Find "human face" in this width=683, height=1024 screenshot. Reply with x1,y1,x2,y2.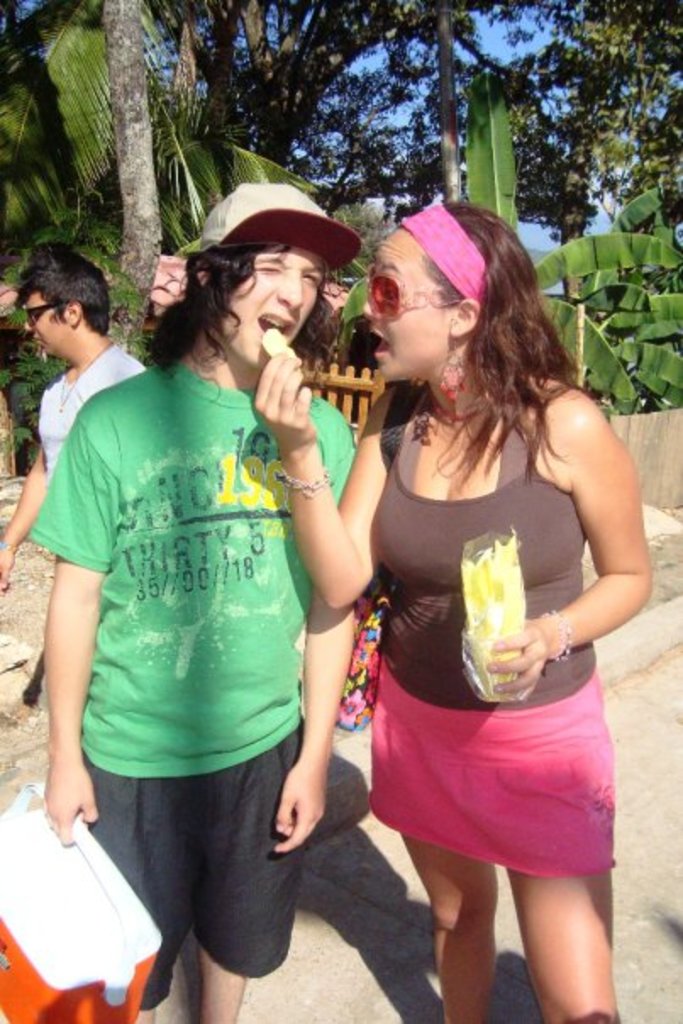
215,251,325,366.
